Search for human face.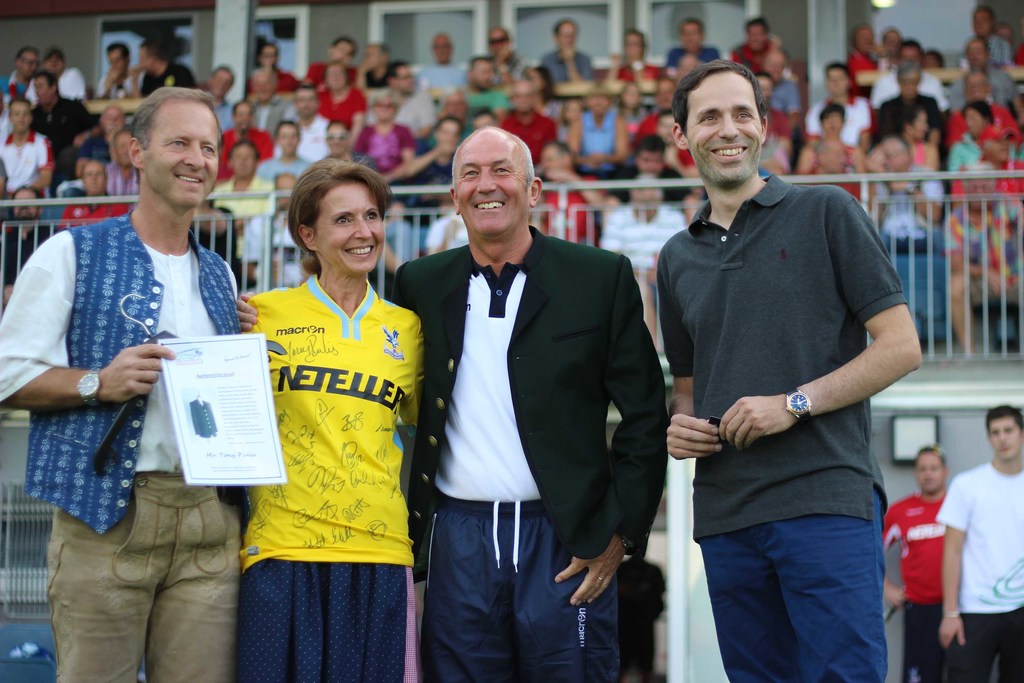
Found at rect(22, 52, 36, 77).
